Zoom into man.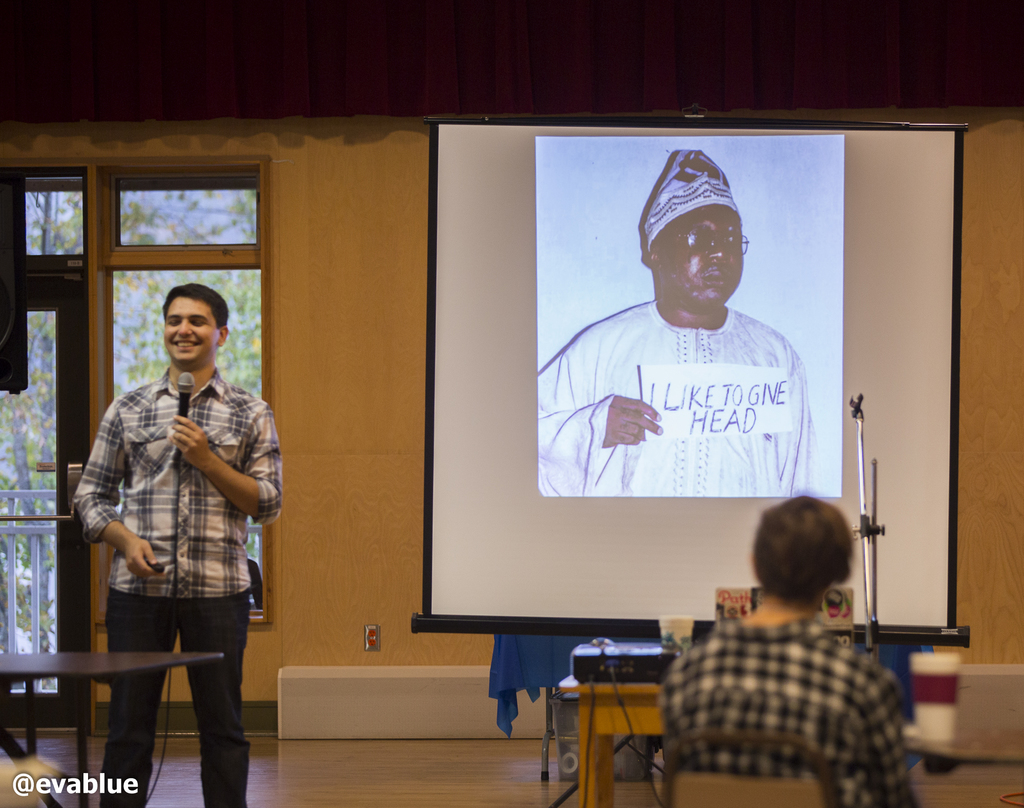
Zoom target: Rect(642, 502, 920, 807).
